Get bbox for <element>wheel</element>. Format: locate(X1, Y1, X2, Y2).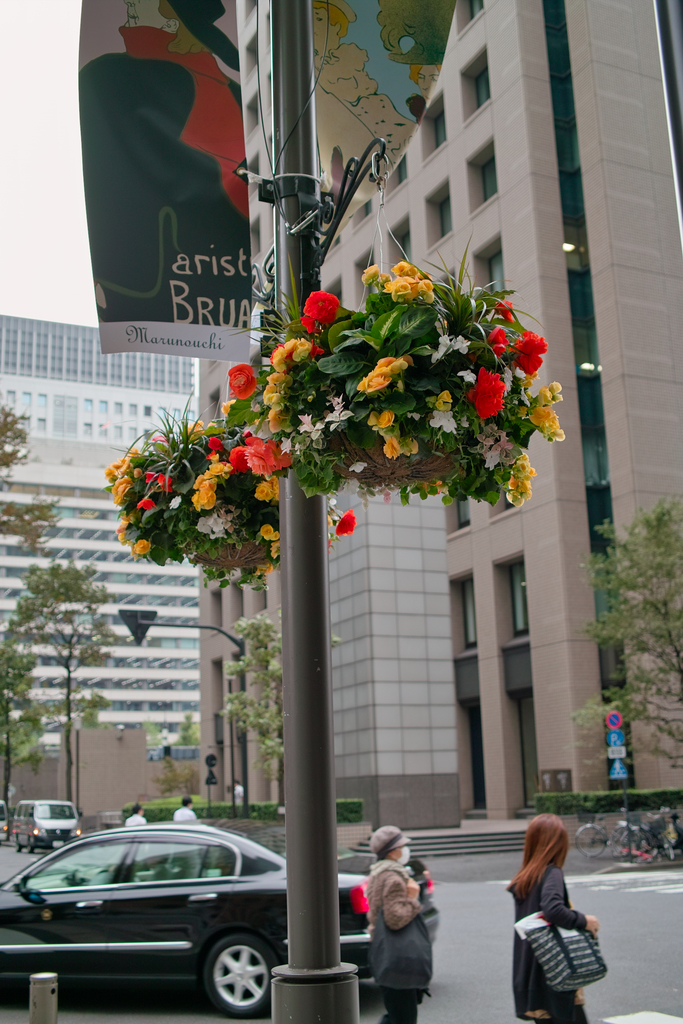
locate(187, 939, 272, 1017).
